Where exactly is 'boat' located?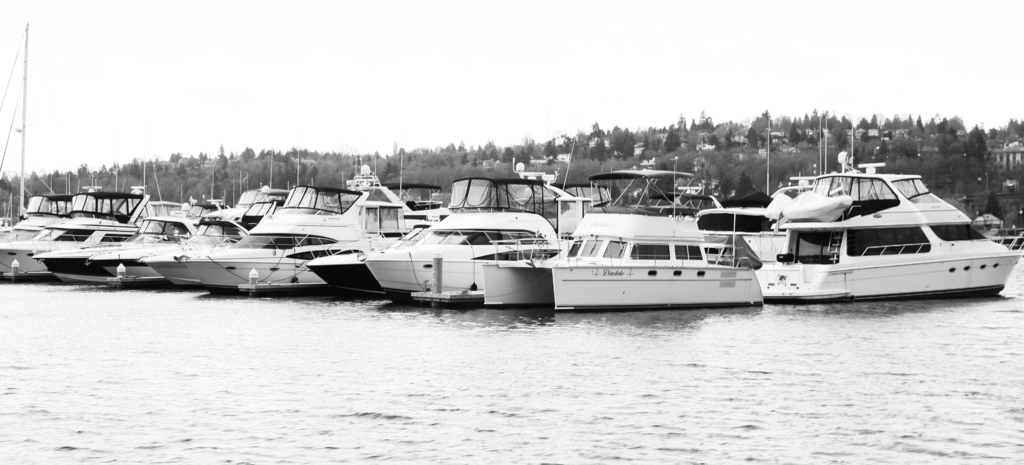
Its bounding box is [x1=32, y1=188, x2=187, y2=276].
